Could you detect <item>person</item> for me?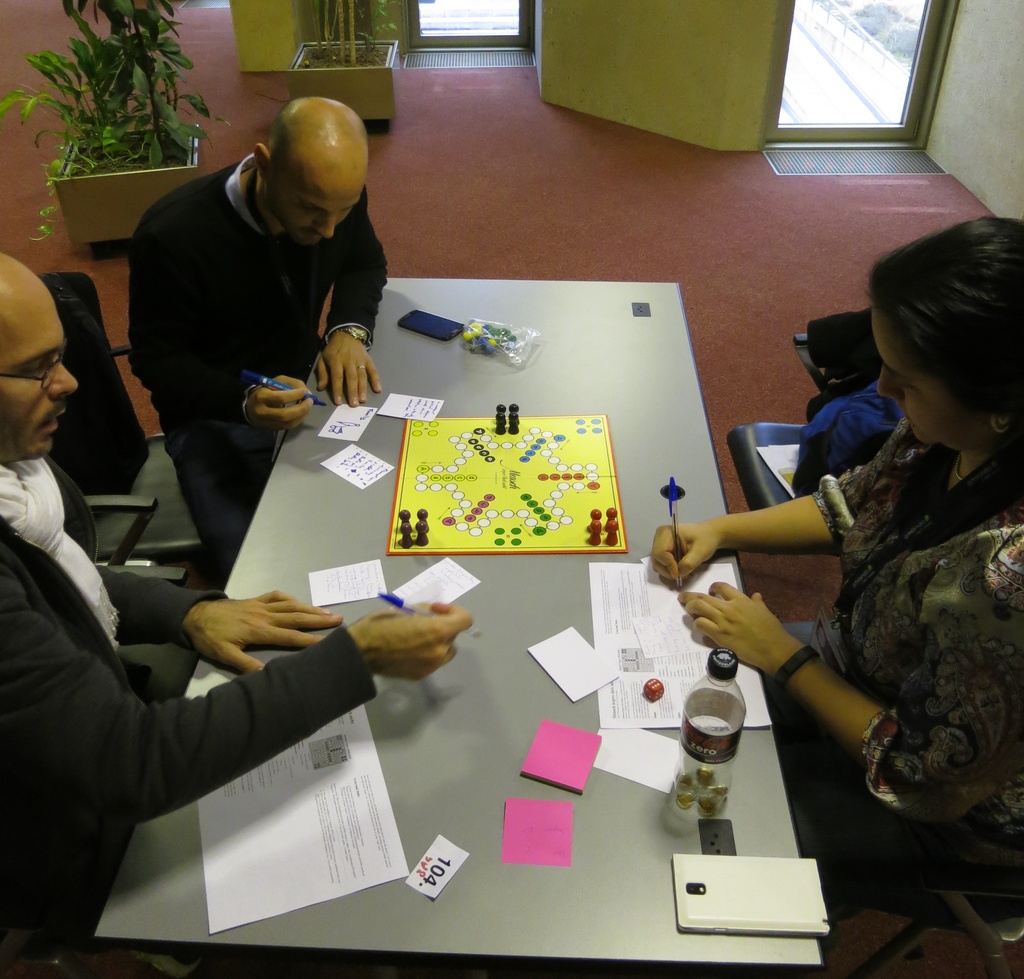
Detection result: pyautogui.locateOnScreen(112, 70, 417, 524).
